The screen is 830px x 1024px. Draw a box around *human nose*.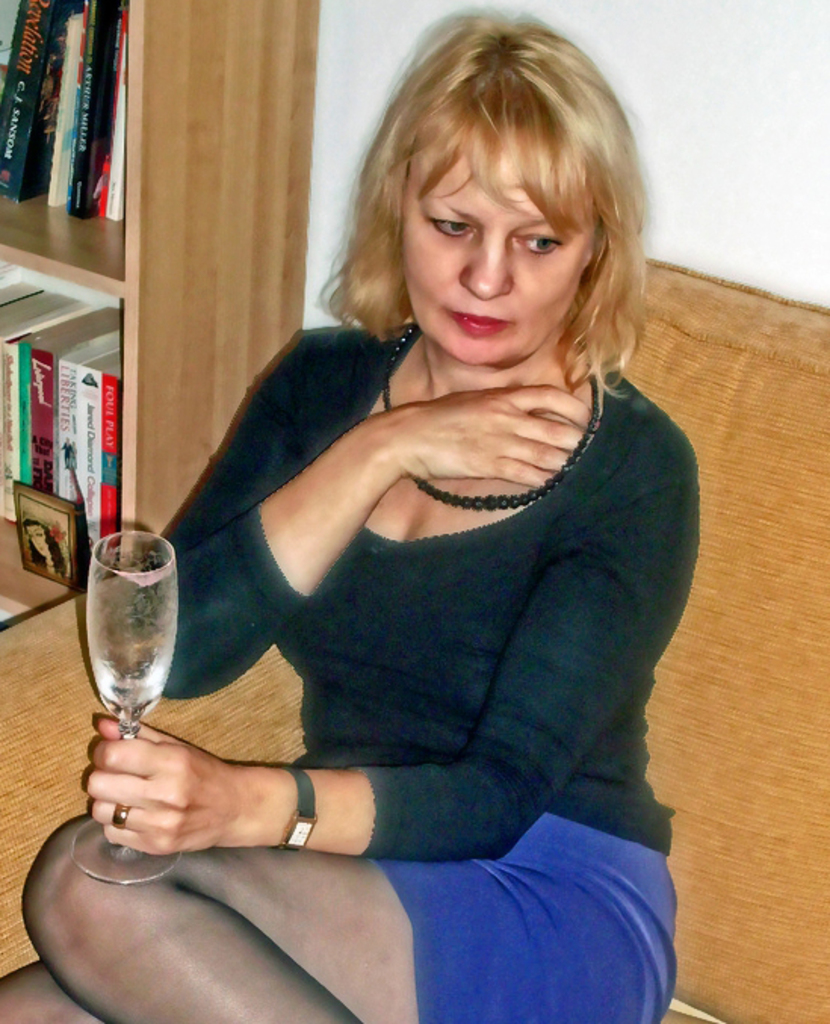
<bbox>457, 224, 514, 295</bbox>.
